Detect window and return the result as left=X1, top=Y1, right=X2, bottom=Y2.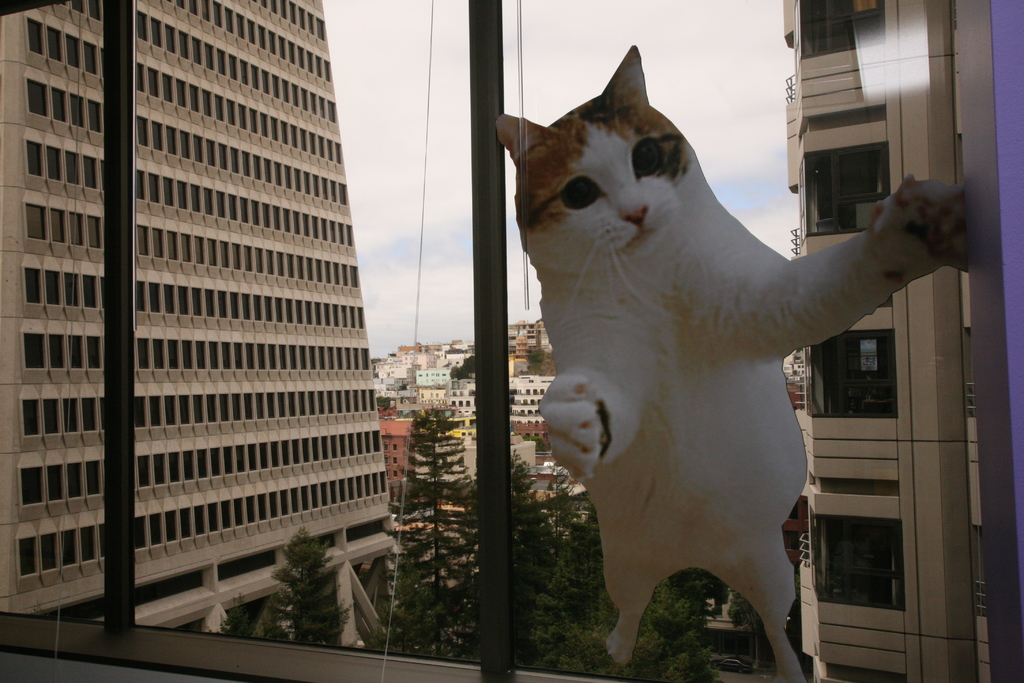
left=22, top=396, right=39, bottom=437.
